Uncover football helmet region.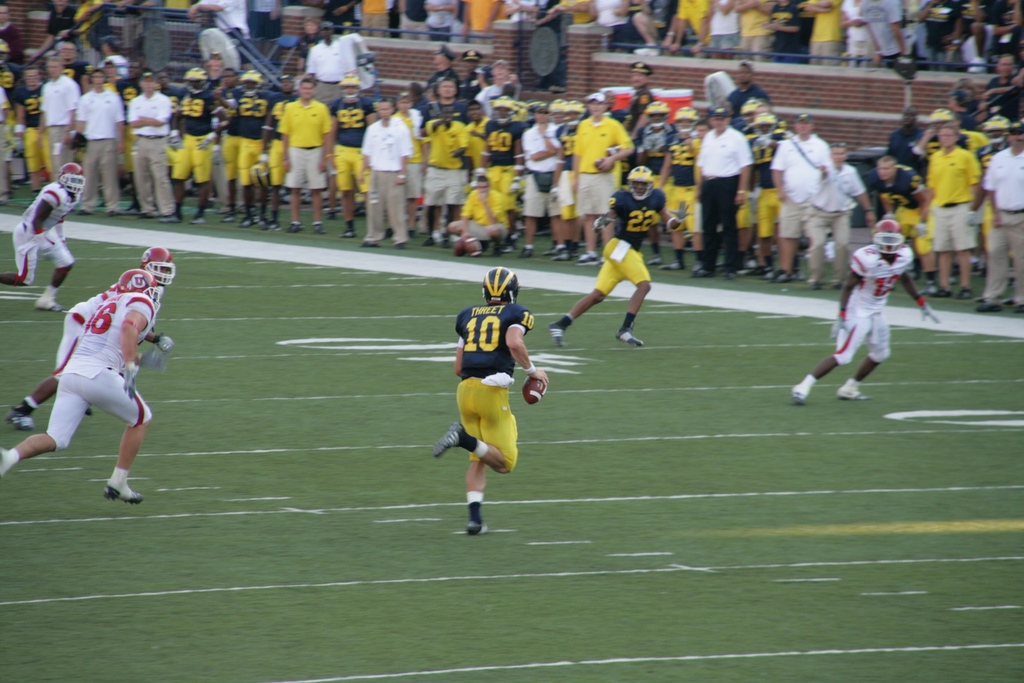
Uncovered: l=742, t=95, r=762, b=124.
